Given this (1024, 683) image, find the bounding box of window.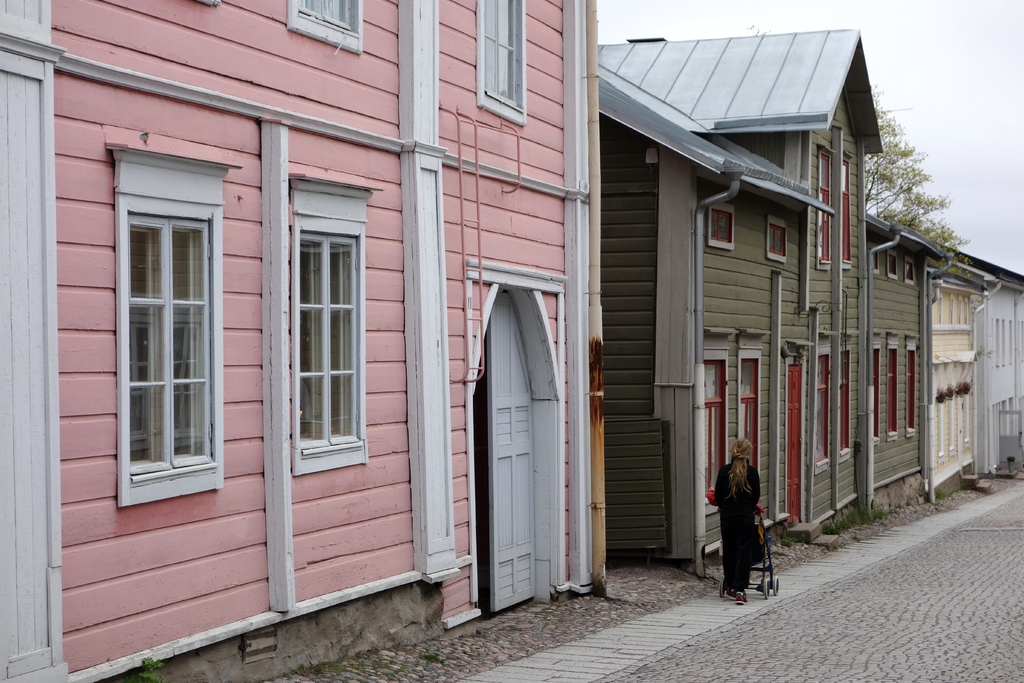
BBox(874, 338, 883, 439).
